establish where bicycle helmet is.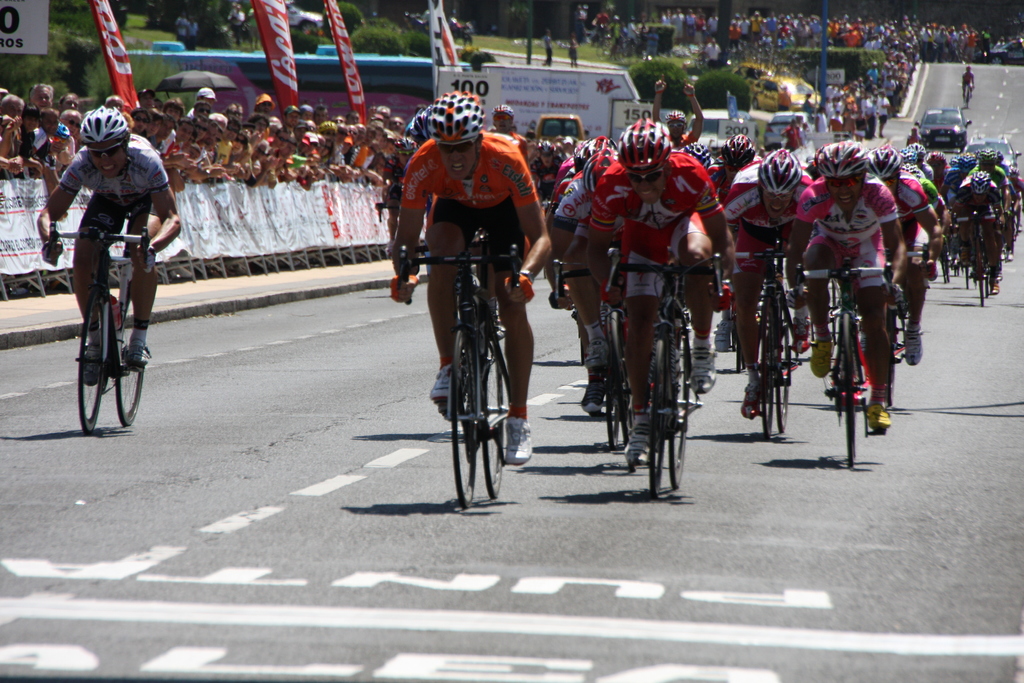
Established at [left=621, top=119, right=664, bottom=167].
